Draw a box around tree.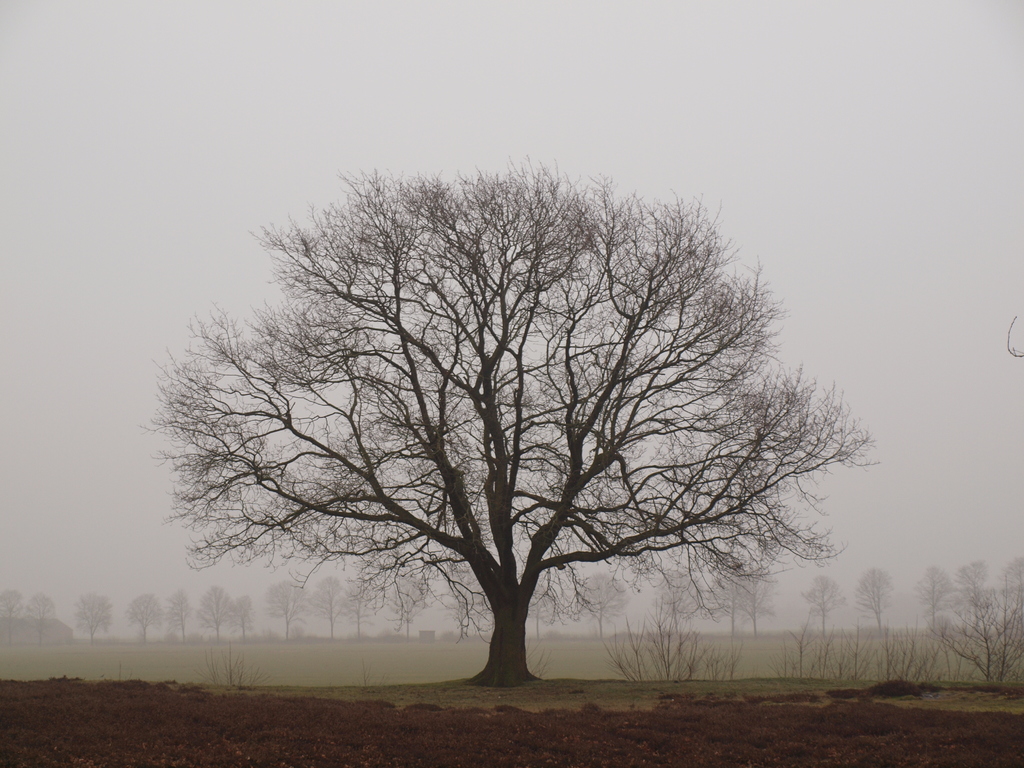
detection(258, 577, 316, 640).
